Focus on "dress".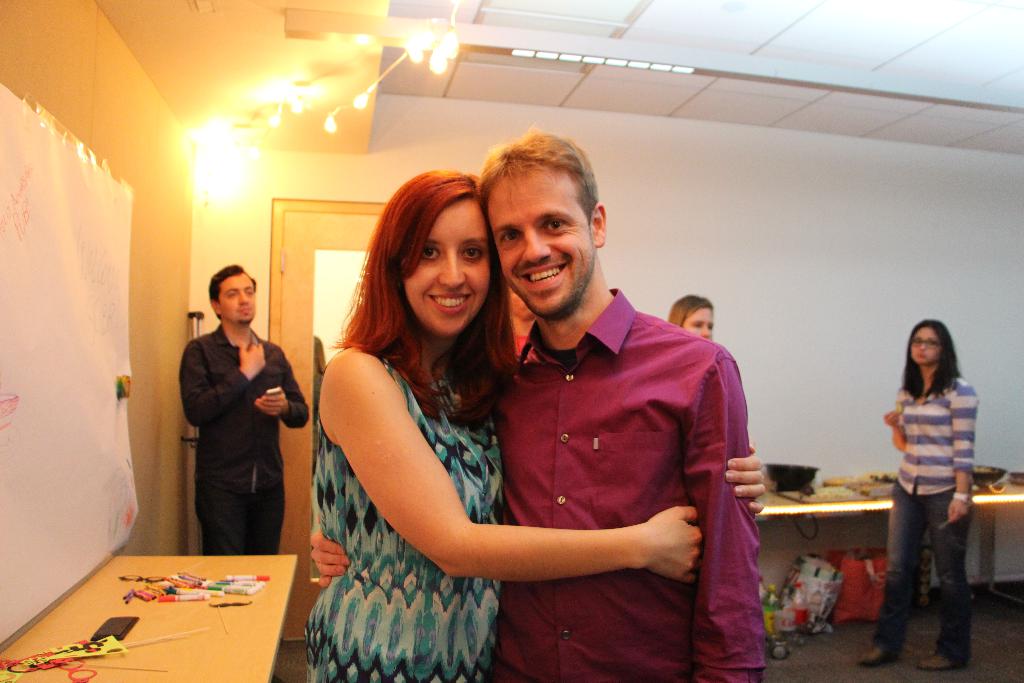
Focused at 307/281/536/661.
